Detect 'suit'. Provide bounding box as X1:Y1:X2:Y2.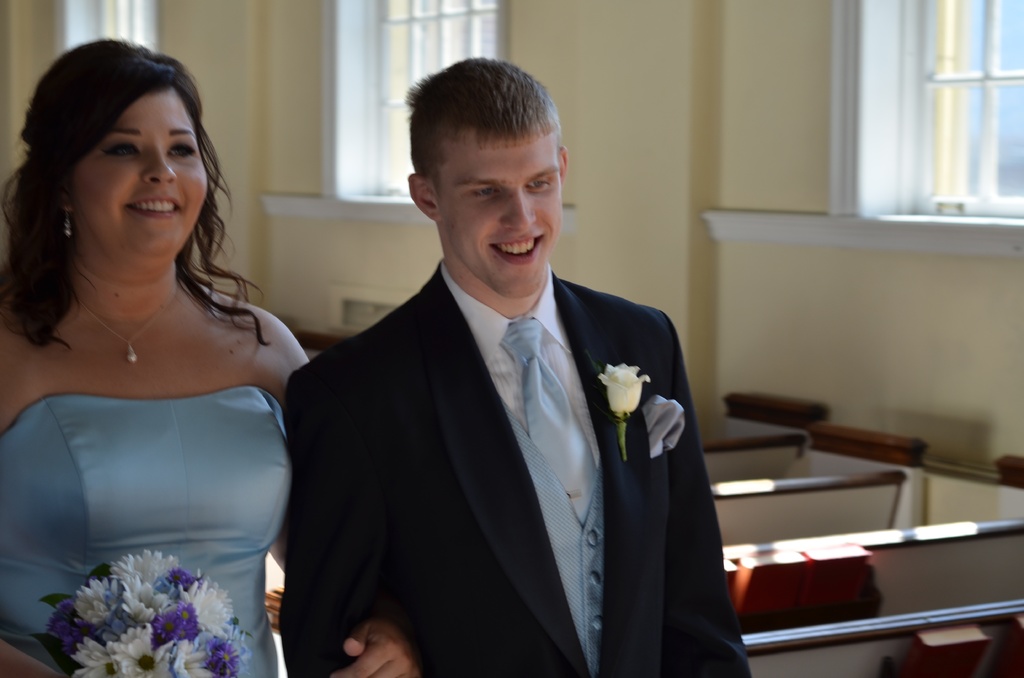
273:163:735:669.
